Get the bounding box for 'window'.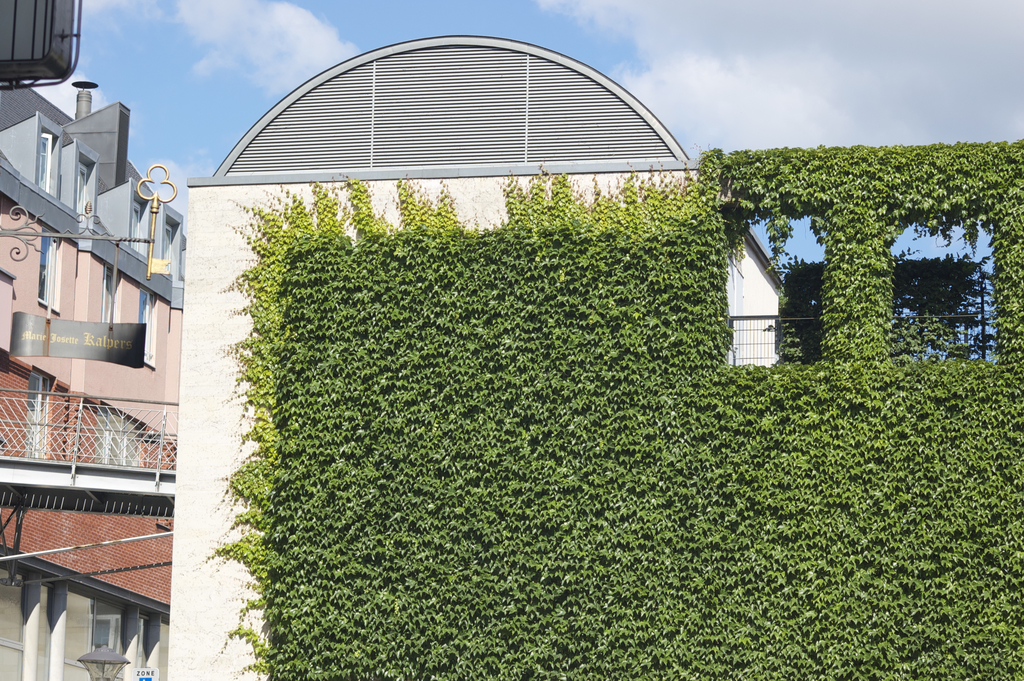
(left=39, top=220, right=60, bottom=314).
